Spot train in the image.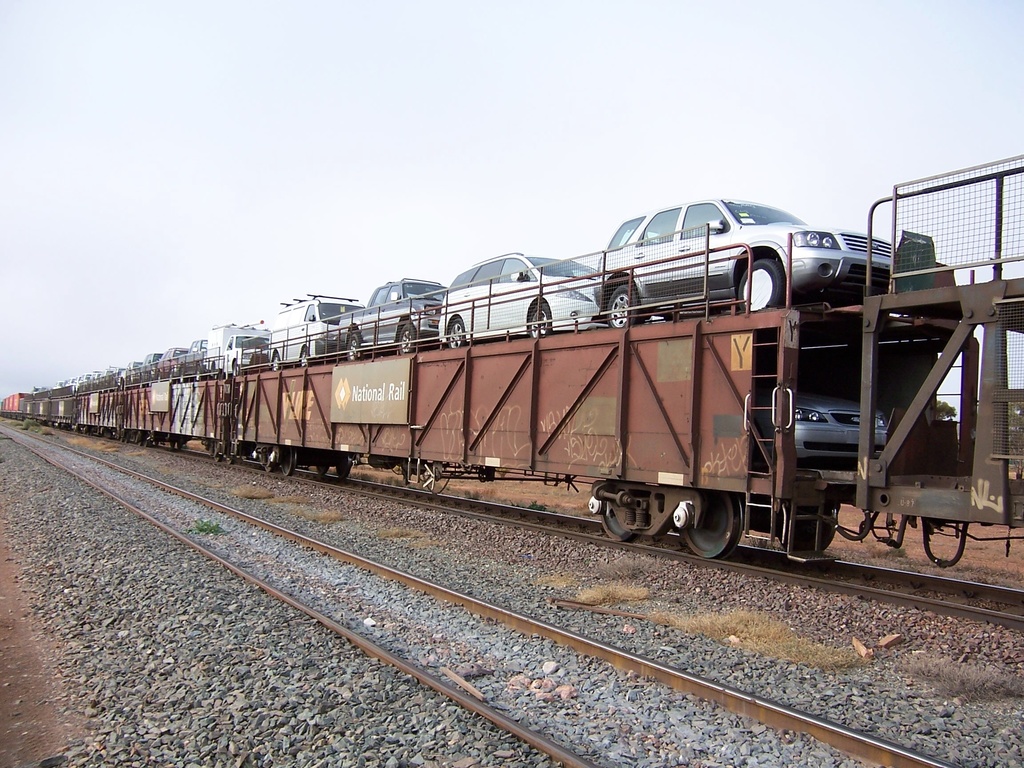
train found at (left=0, top=154, right=1023, bottom=563).
